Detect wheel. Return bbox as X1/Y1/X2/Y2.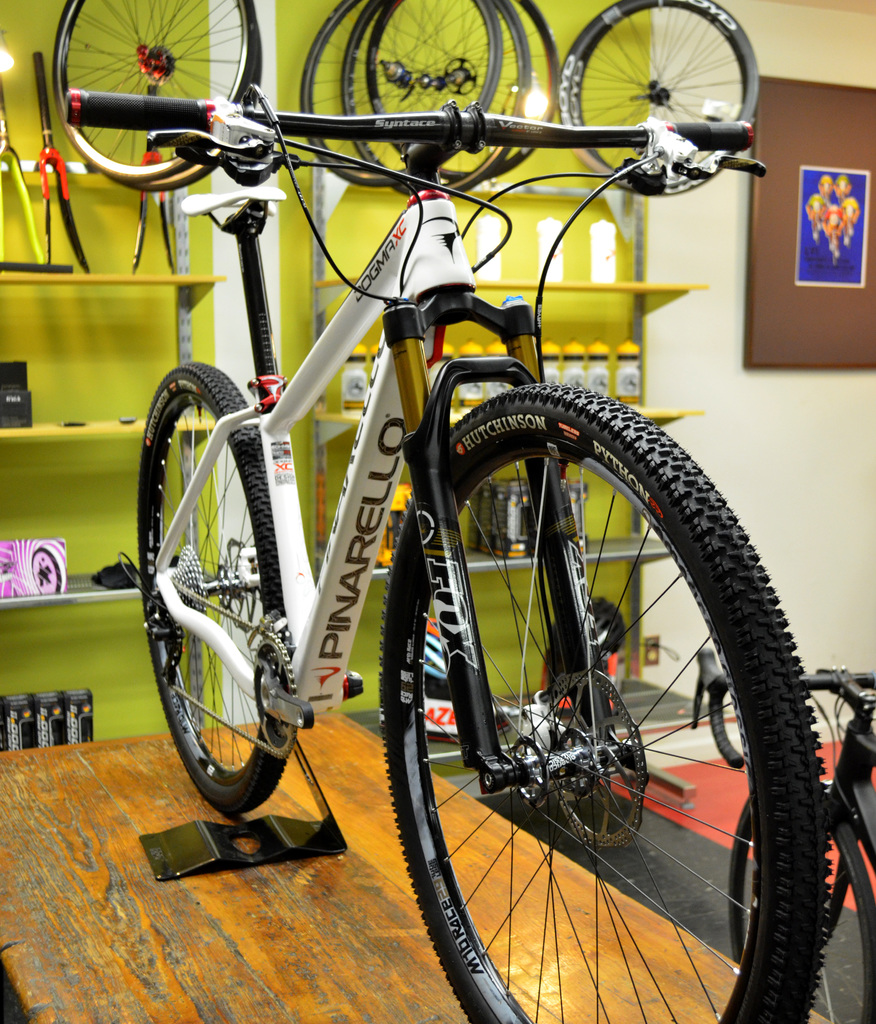
380/382/826/1023.
